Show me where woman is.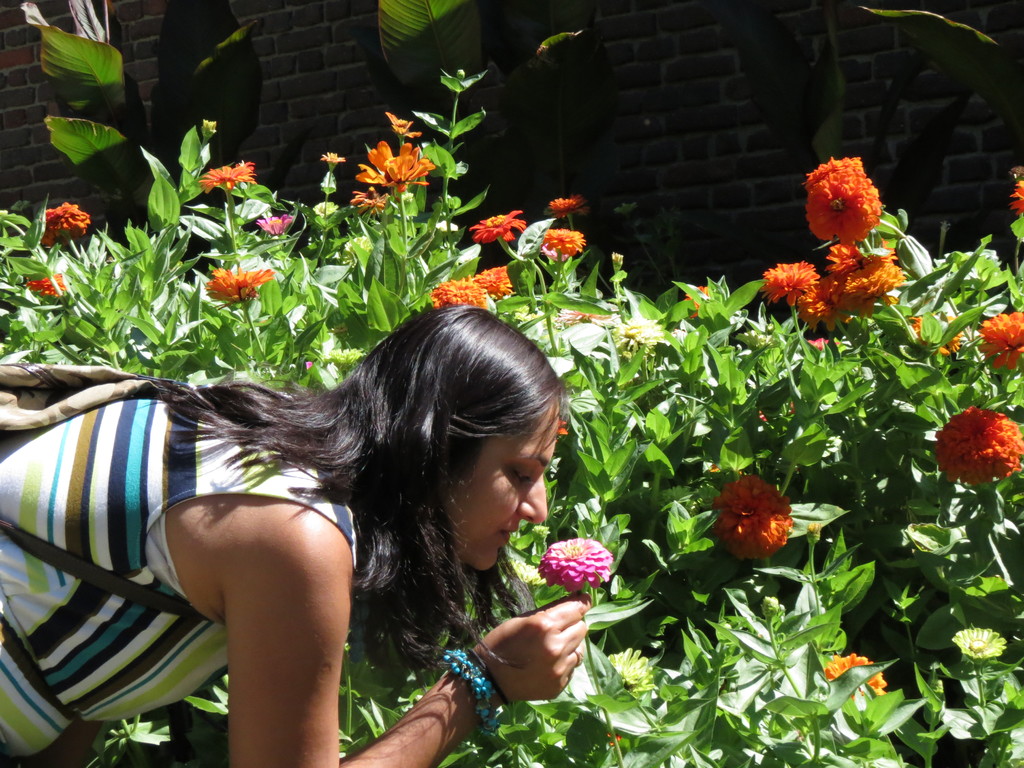
woman is at pyautogui.locateOnScreen(0, 300, 588, 767).
